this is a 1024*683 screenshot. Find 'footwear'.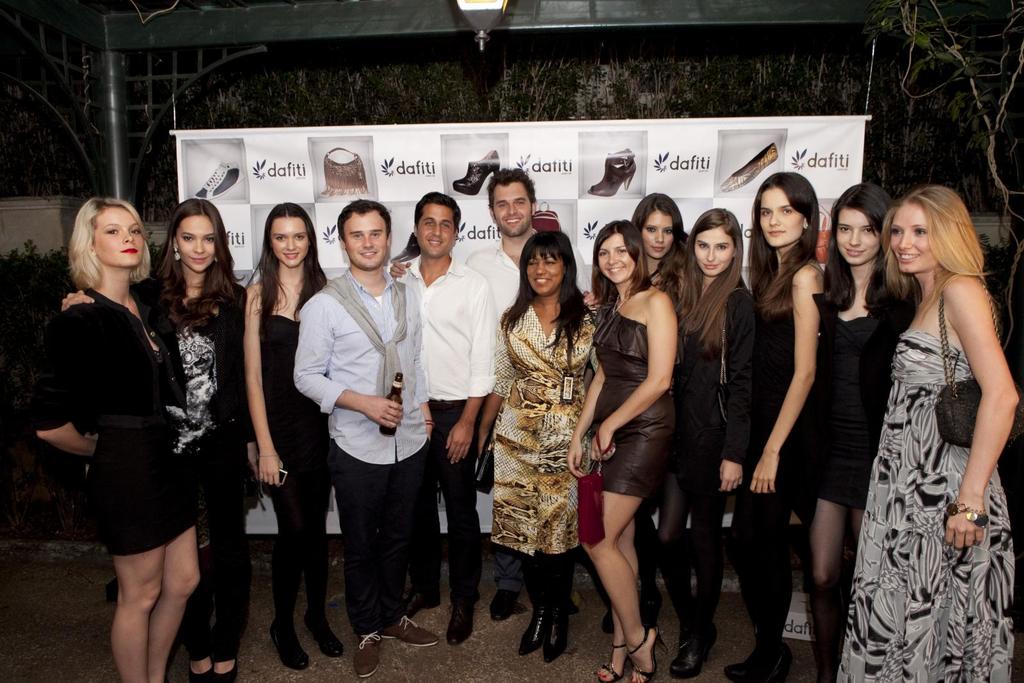
Bounding box: x1=192, y1=667, x2=204, y2=682.
